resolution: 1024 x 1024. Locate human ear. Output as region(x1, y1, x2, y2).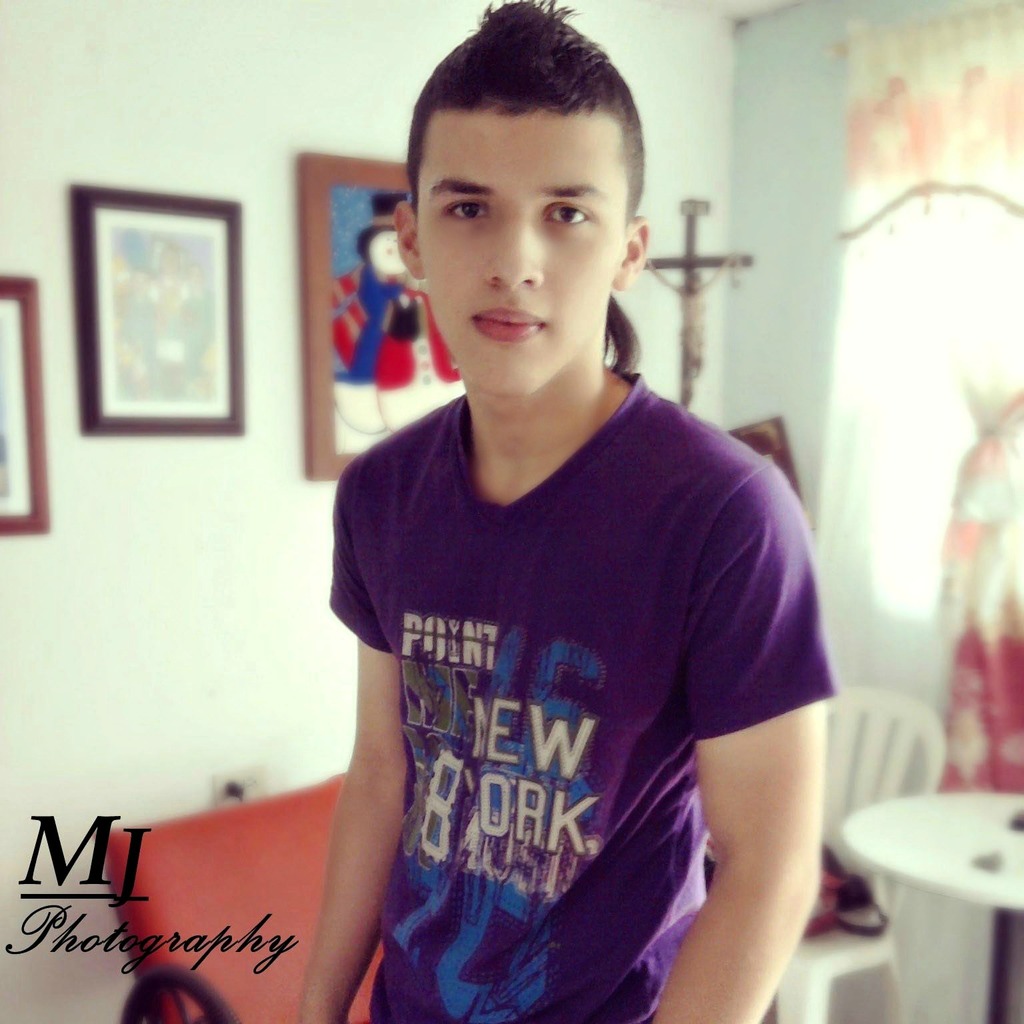
region(615, 216, 650, 288).
